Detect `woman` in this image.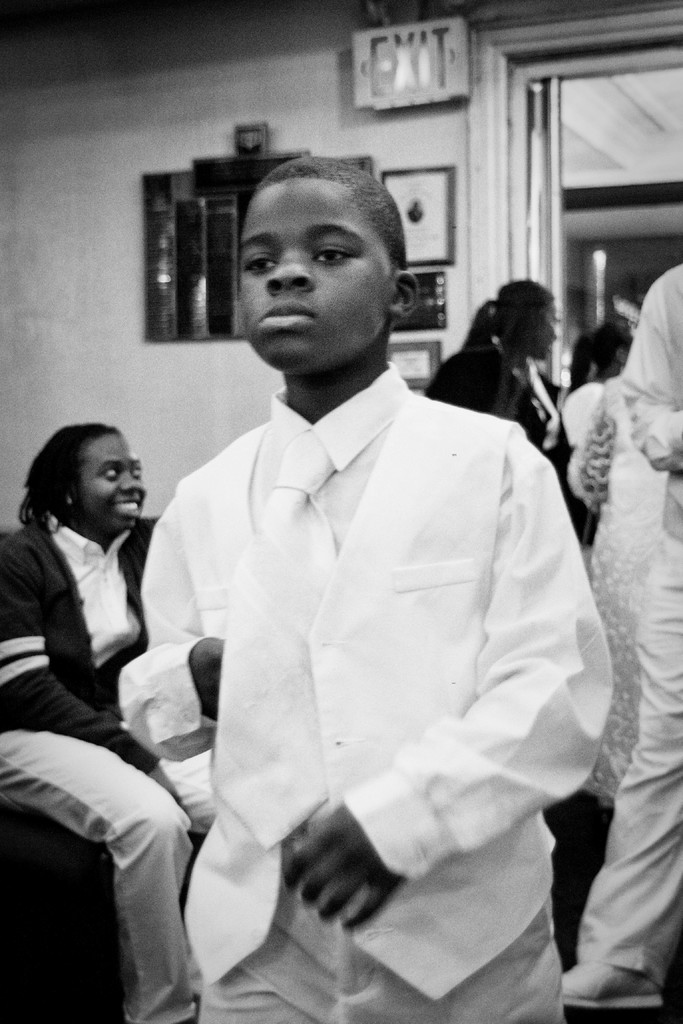
Detection: <box>424,282,616,568</box>.
